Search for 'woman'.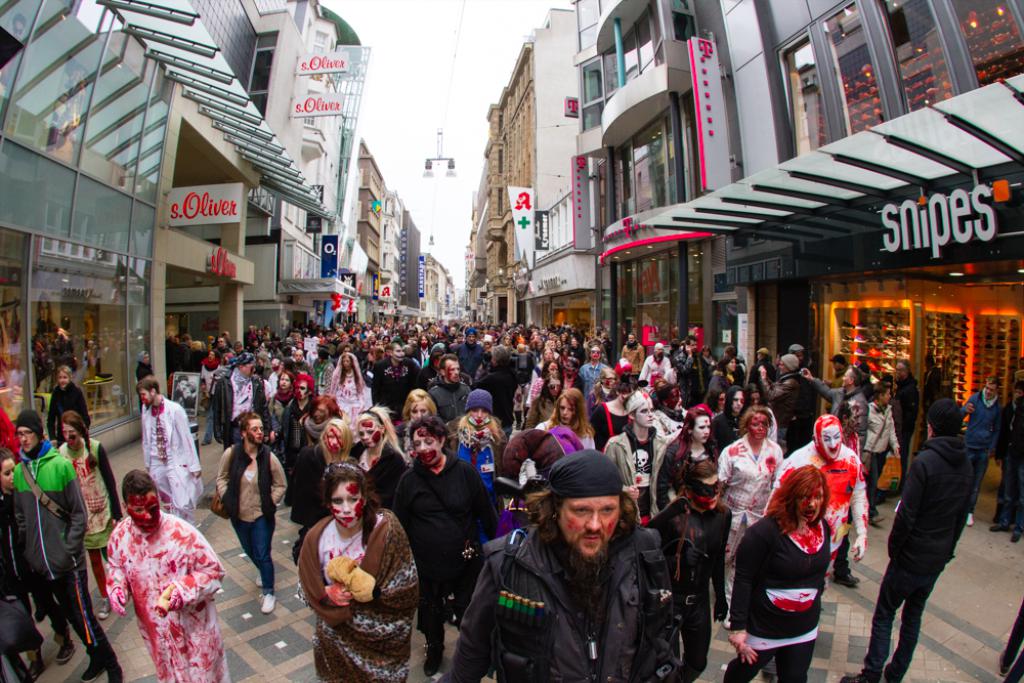
Found at locate(392, 414, 498, 677).
